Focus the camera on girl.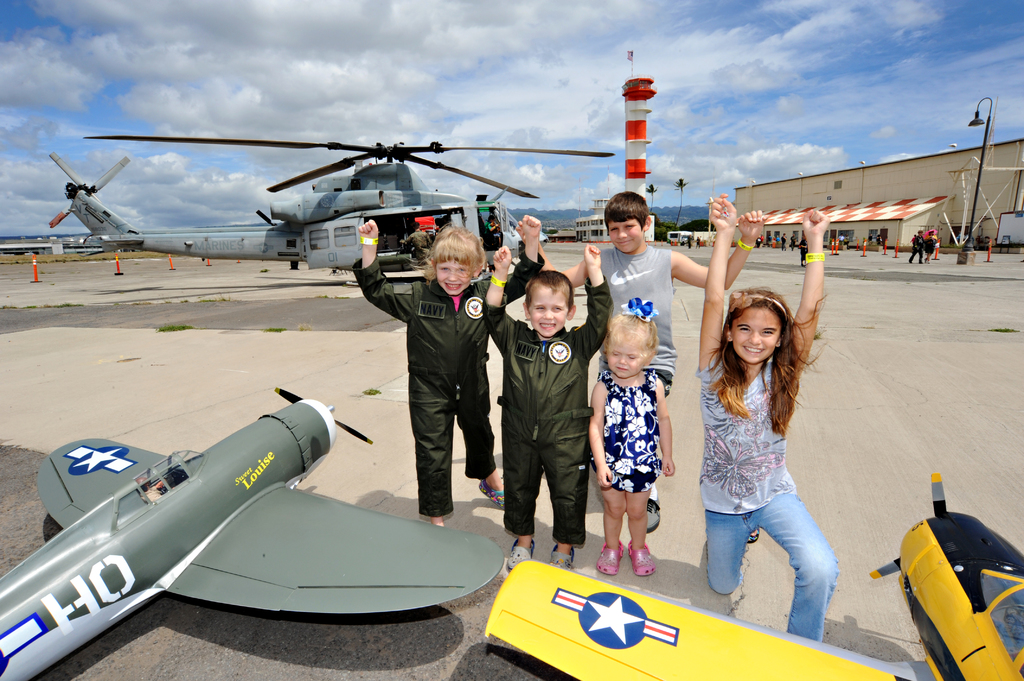
Focus region: (357,212,540,522).
